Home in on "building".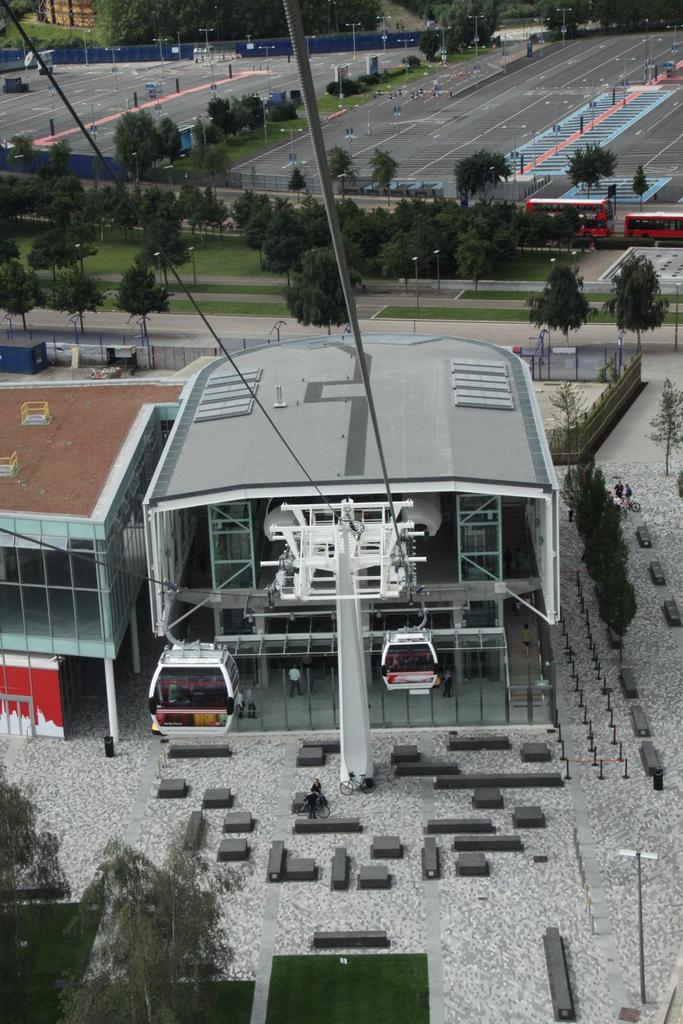
Homed in at <bbox>0, 376, 200, 736</bbox>.
